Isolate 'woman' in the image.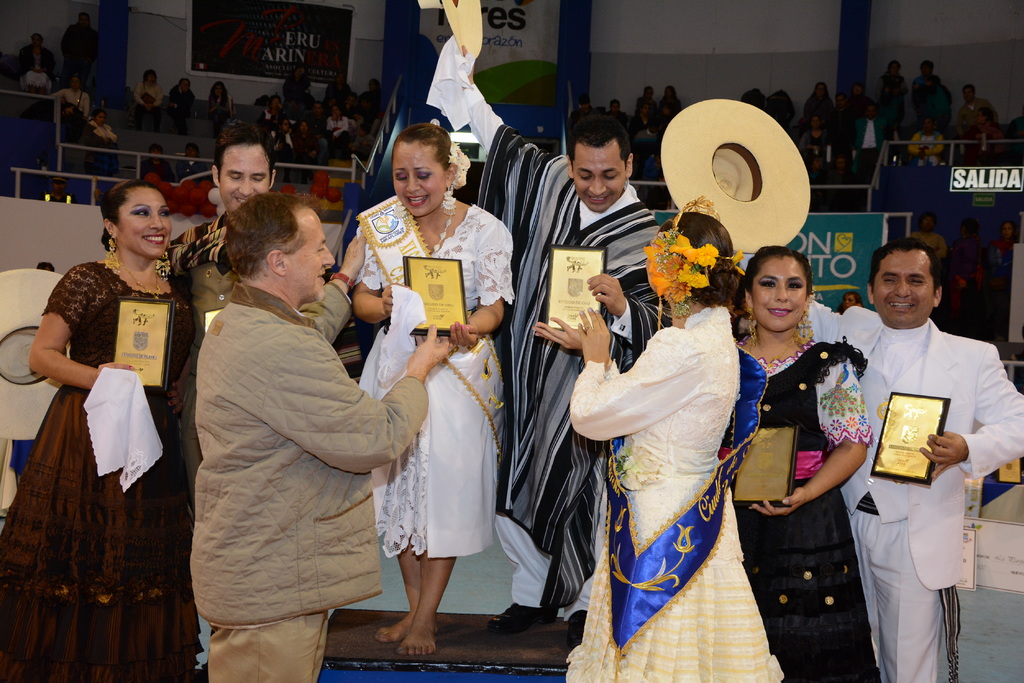
Isolated region: [x1=356, y1=135, x2=510, y2=648].
